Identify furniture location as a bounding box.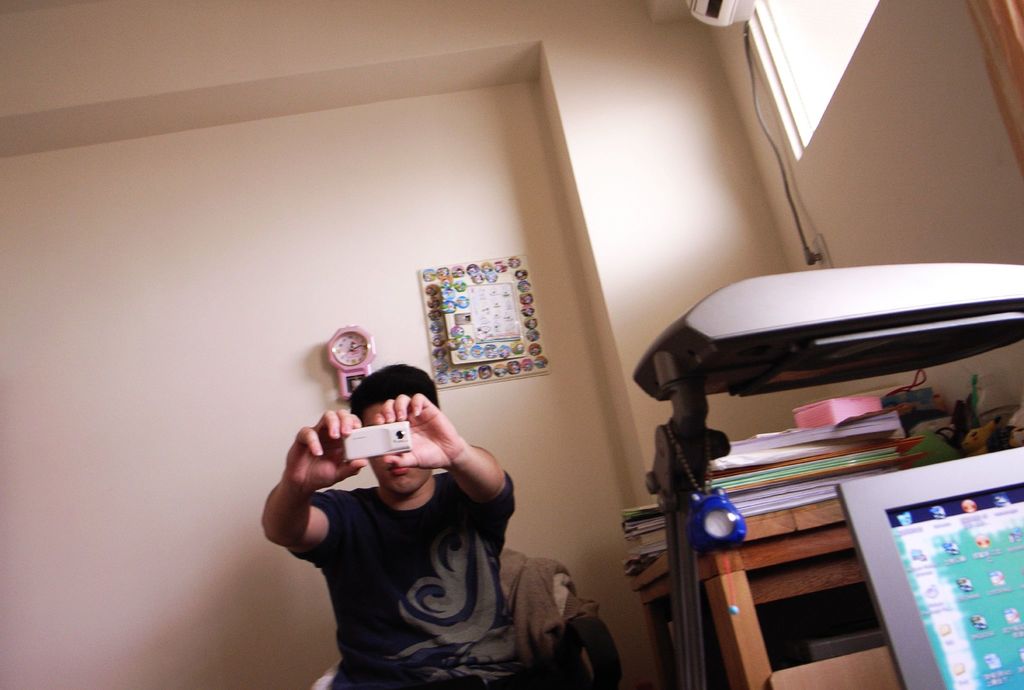
316 550 618 689.
